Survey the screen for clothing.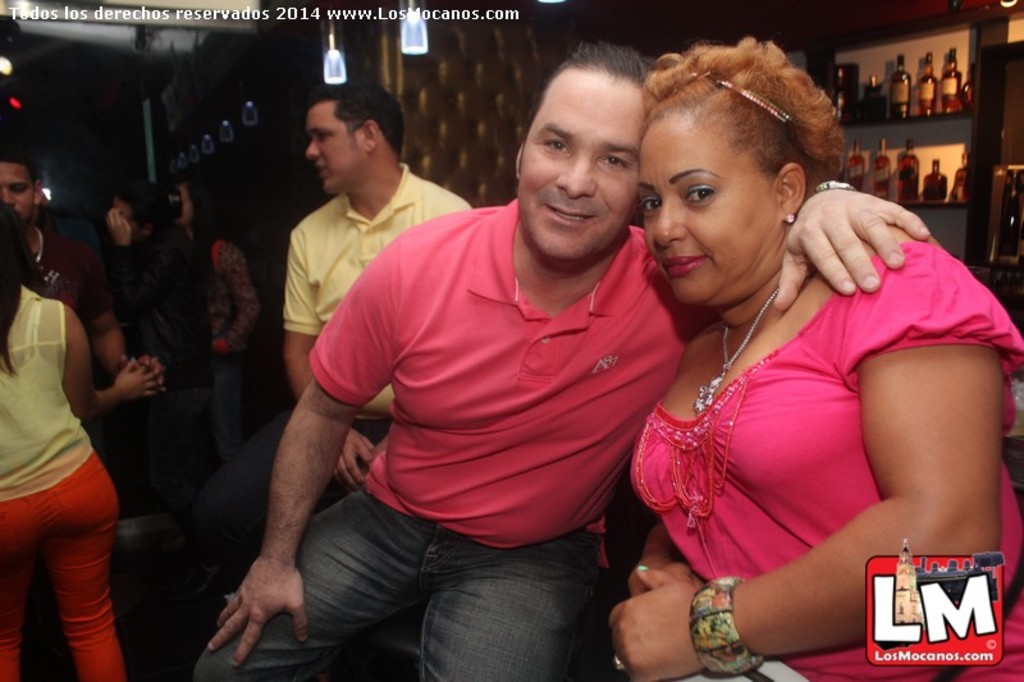
Survey found: (left=279, top=173, right=476, bottom=412).
